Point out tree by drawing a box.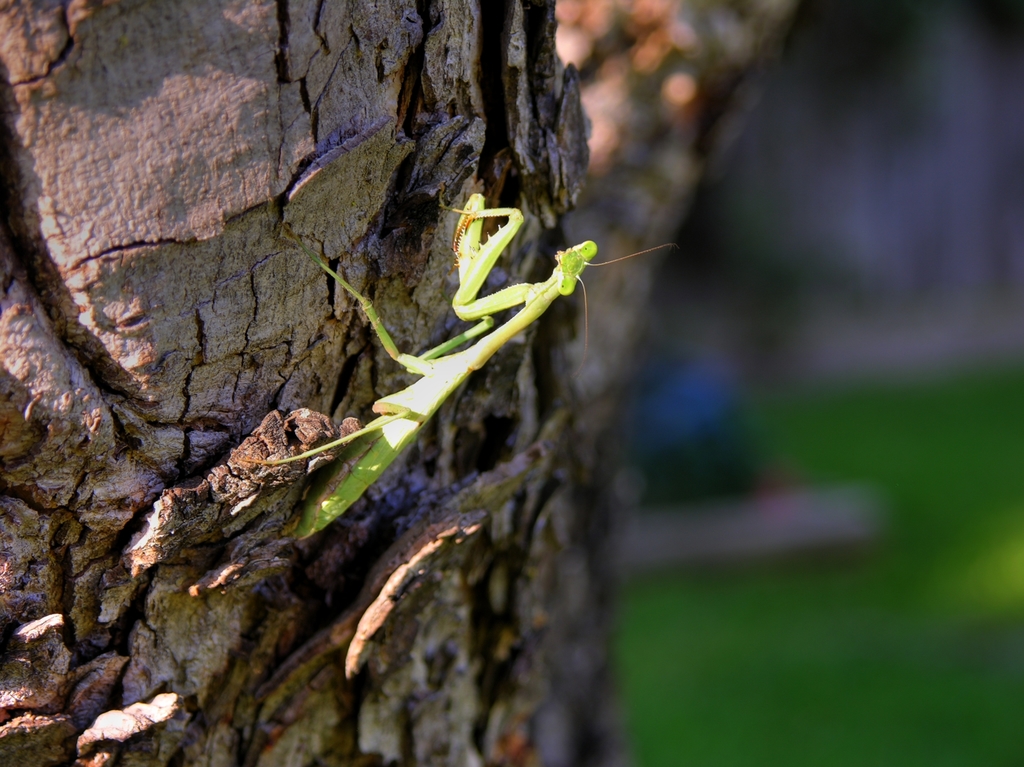
<box>0,0,593,766</box>.
